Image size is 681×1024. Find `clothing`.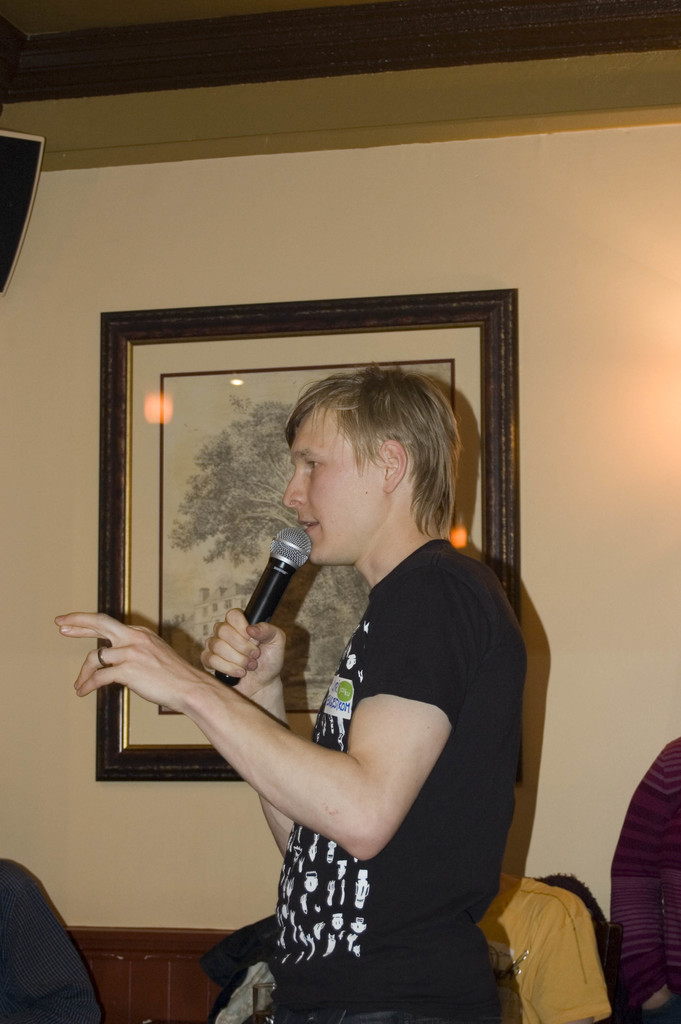
detection(0, 854, 108, 1023).
